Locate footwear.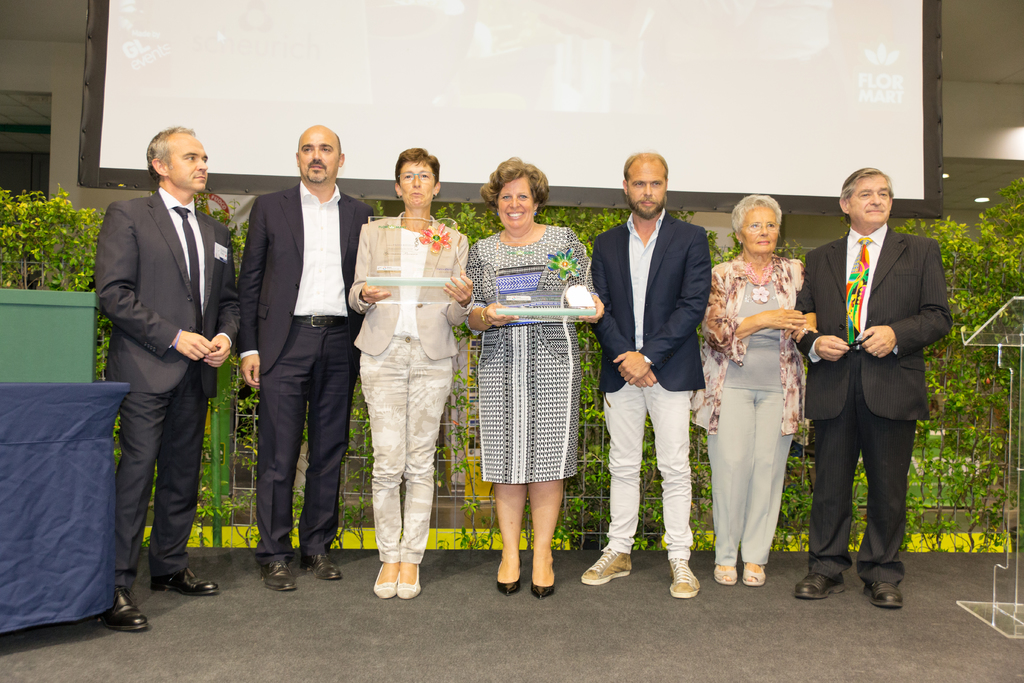
Bounding box: box(153, 566, 221, 599).
